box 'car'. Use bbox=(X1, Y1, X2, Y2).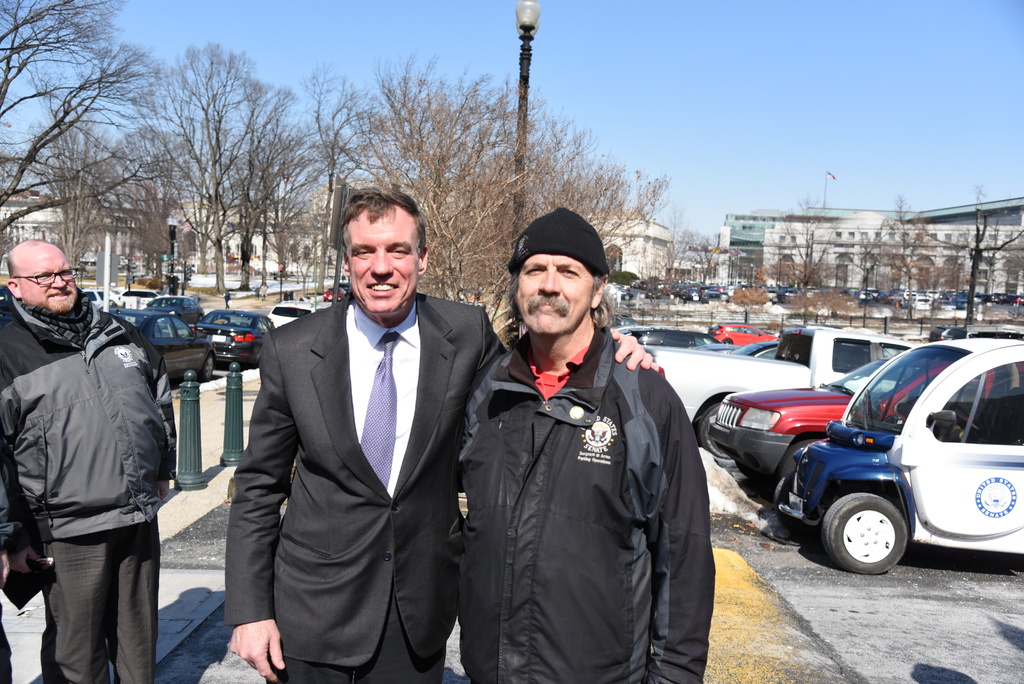
bbox=(260, 300, 324, 346).
